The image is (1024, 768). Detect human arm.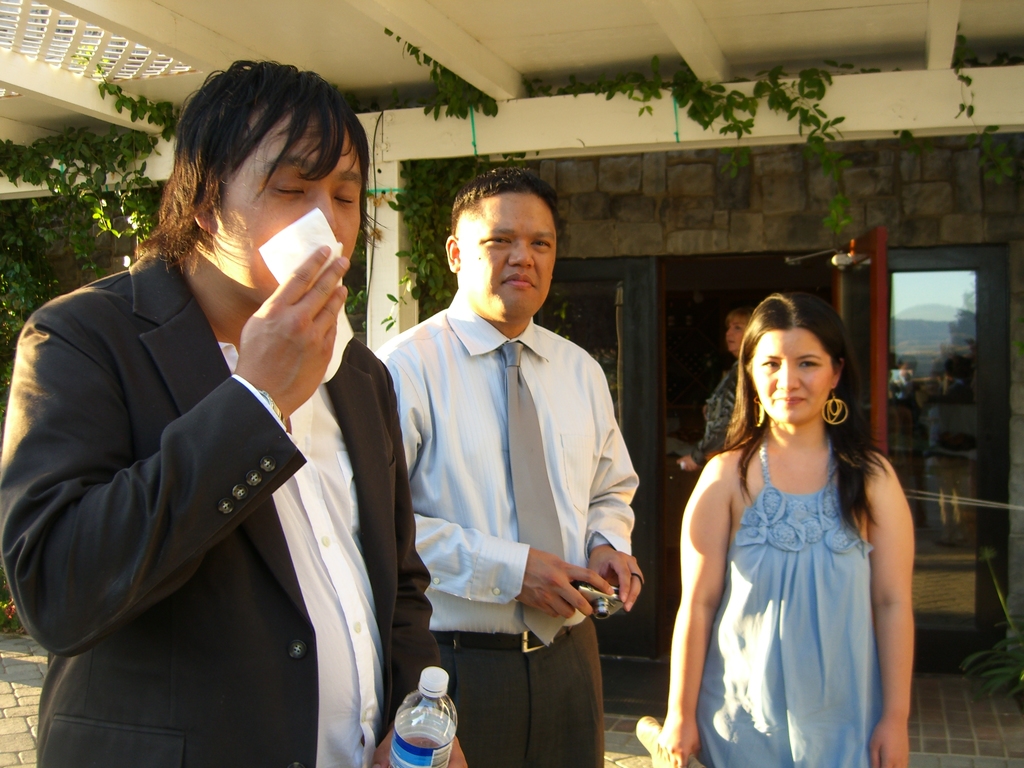
Detection: bbox(590, 365, 644, 622).
